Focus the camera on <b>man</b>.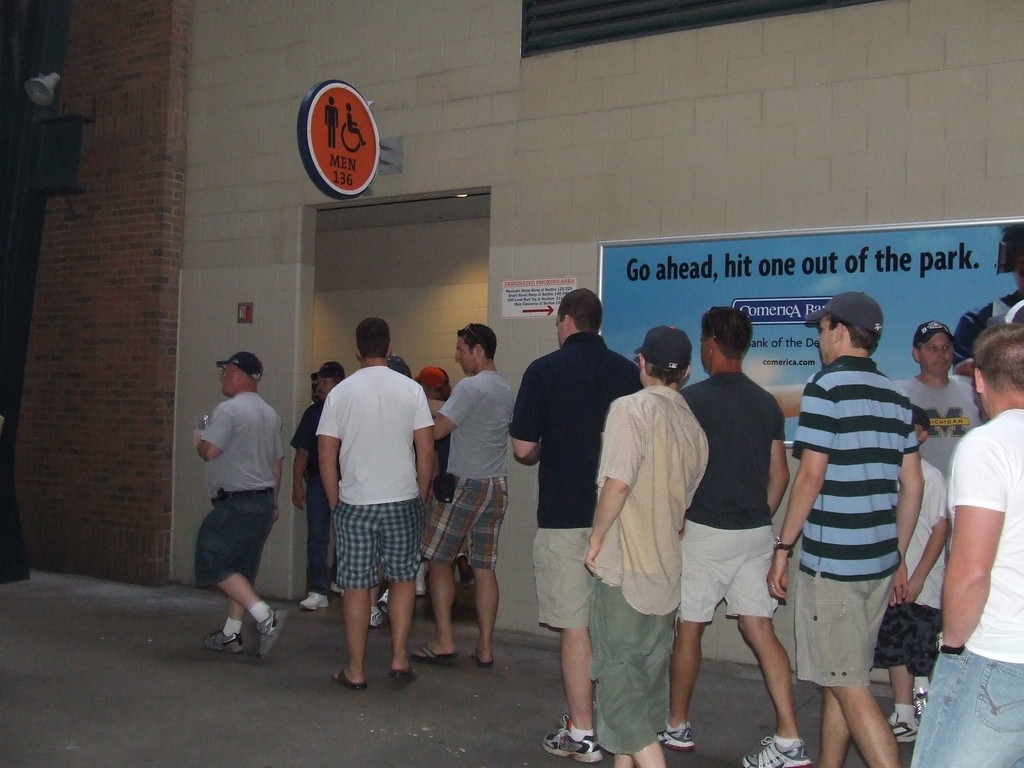
Focus region: bbox(307, 303, 429, 680).
